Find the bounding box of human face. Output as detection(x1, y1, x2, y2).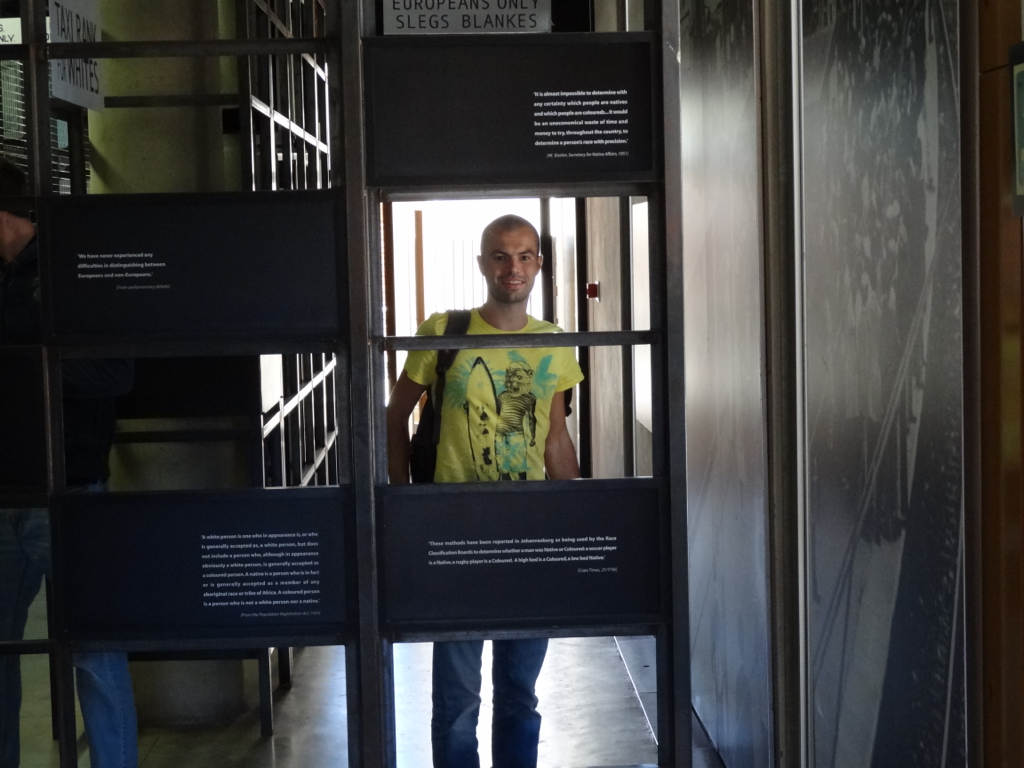
detection(483, 228, 542, 301).
